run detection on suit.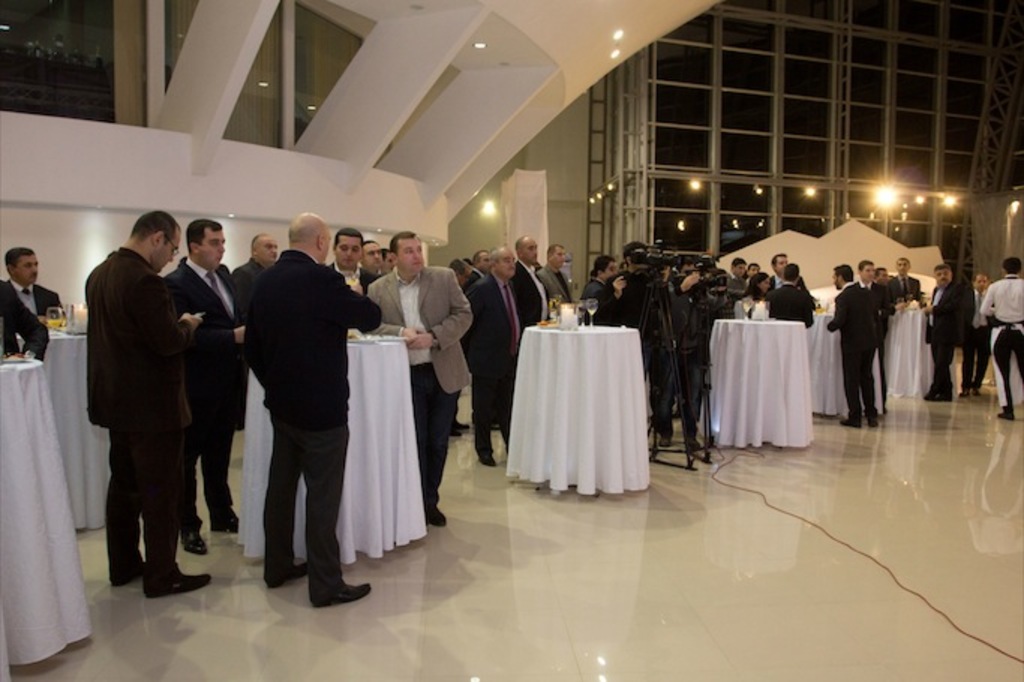
Result: bbox(507, 252, 558, 336).
